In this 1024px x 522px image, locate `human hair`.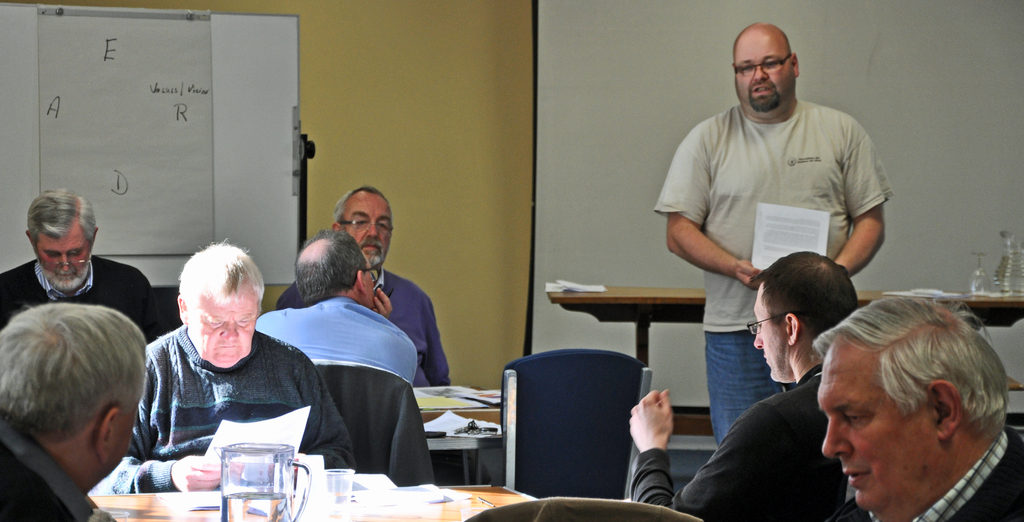
Bounding box: BBox(328, 183, 391, 236).
